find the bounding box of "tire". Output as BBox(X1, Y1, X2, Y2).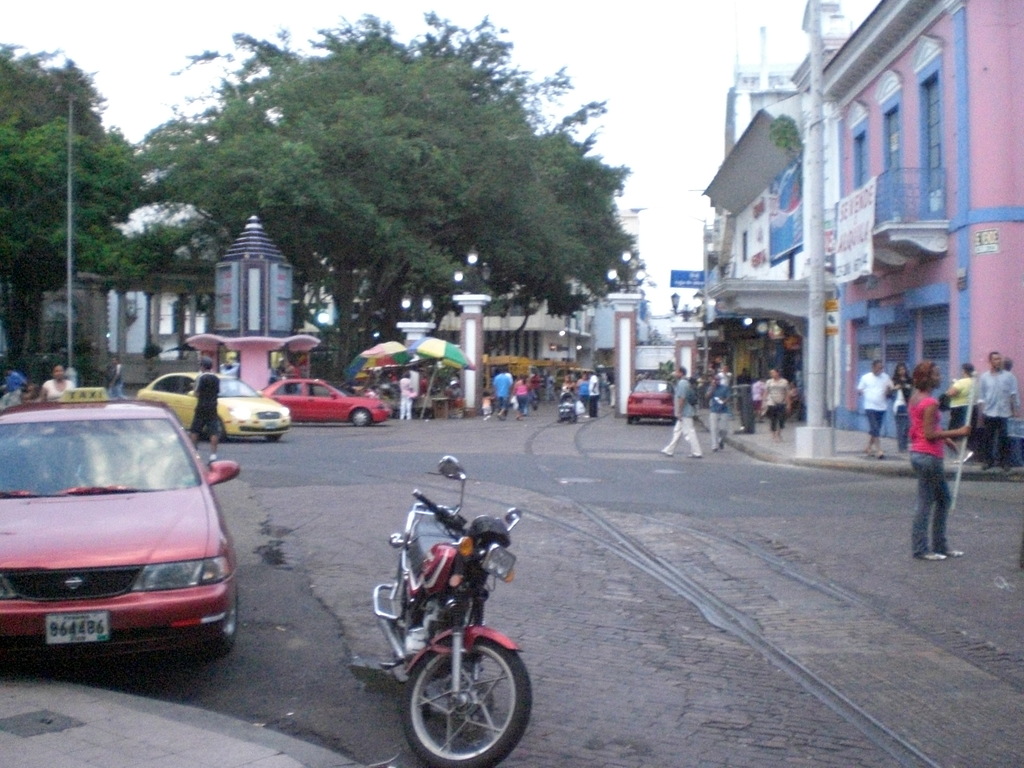
BBox(266, 434, 284, 443).
